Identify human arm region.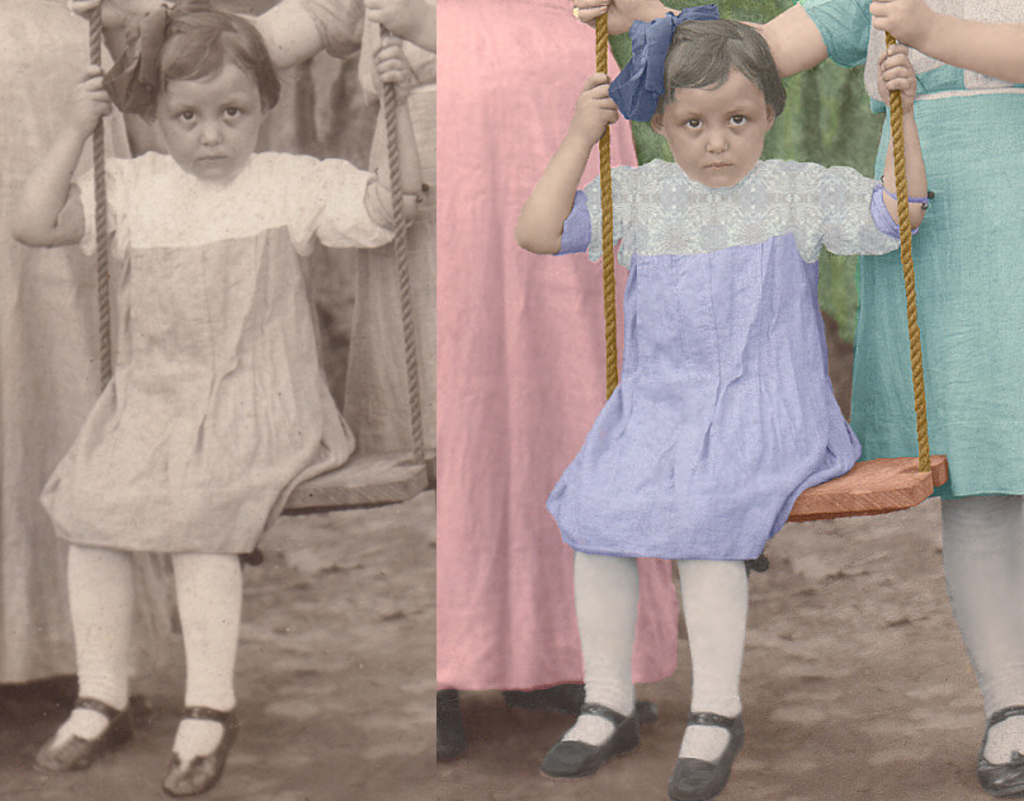
Region: box=[816, 38, 933, 261].
